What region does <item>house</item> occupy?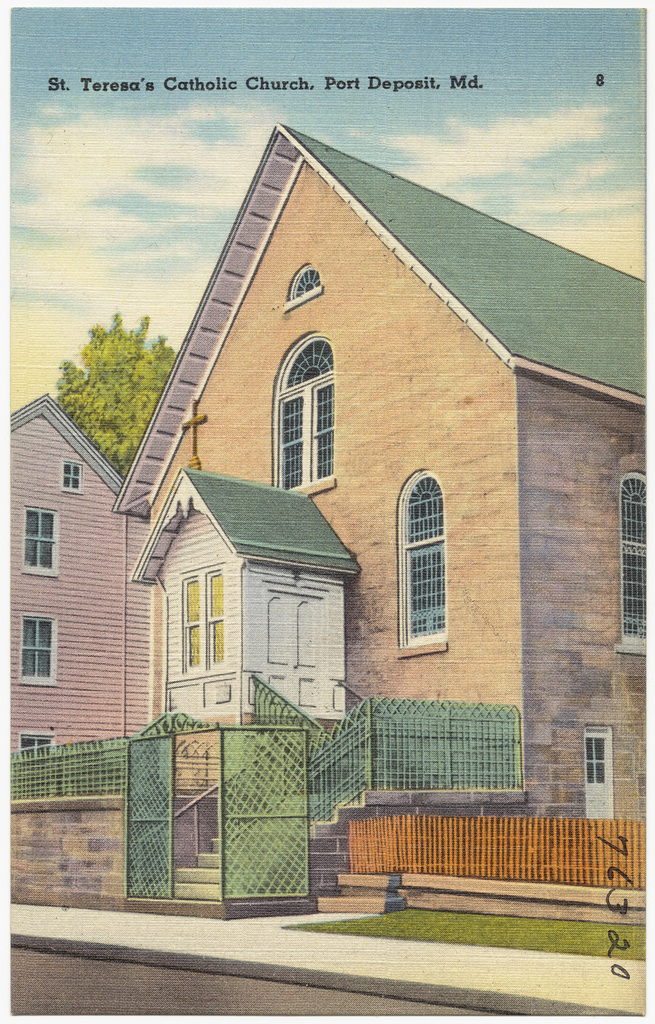
region(113, 121, 647, 821).
